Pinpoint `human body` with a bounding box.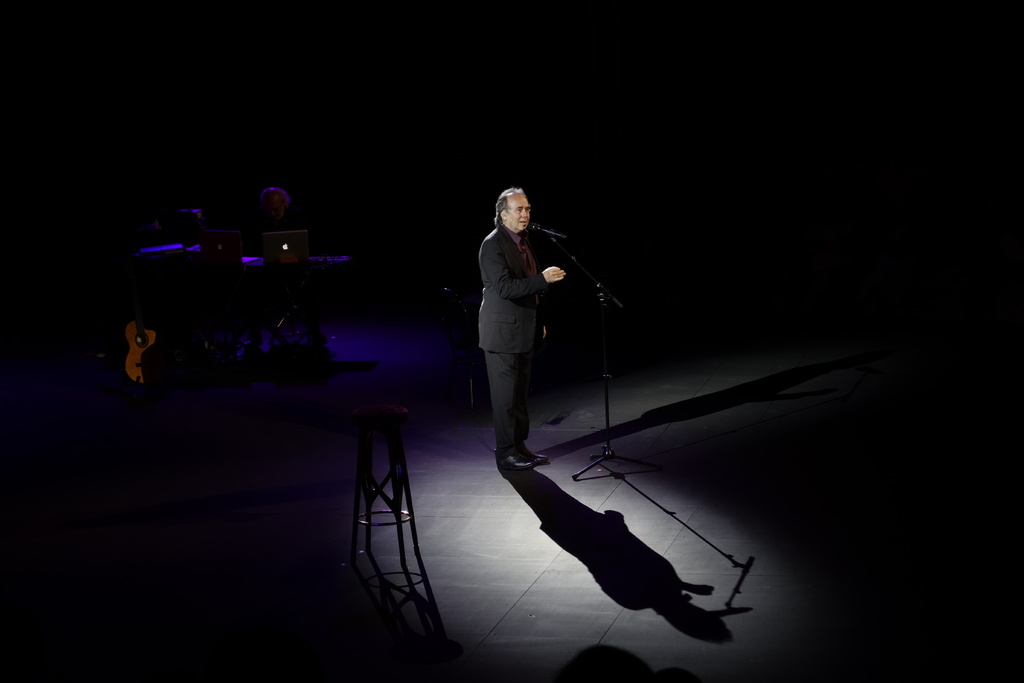
select_region(479, 181, 565, 470).
